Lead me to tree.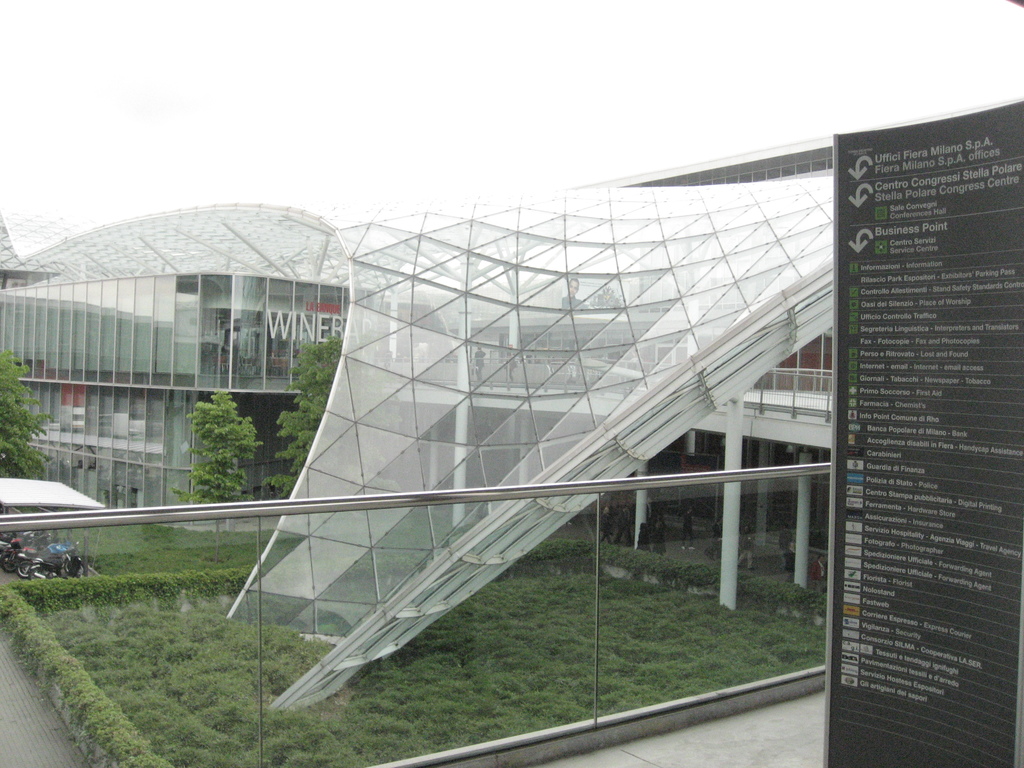
Lead to {"left": 171, "top": 382, "right": 262, "bottom": 571}.
